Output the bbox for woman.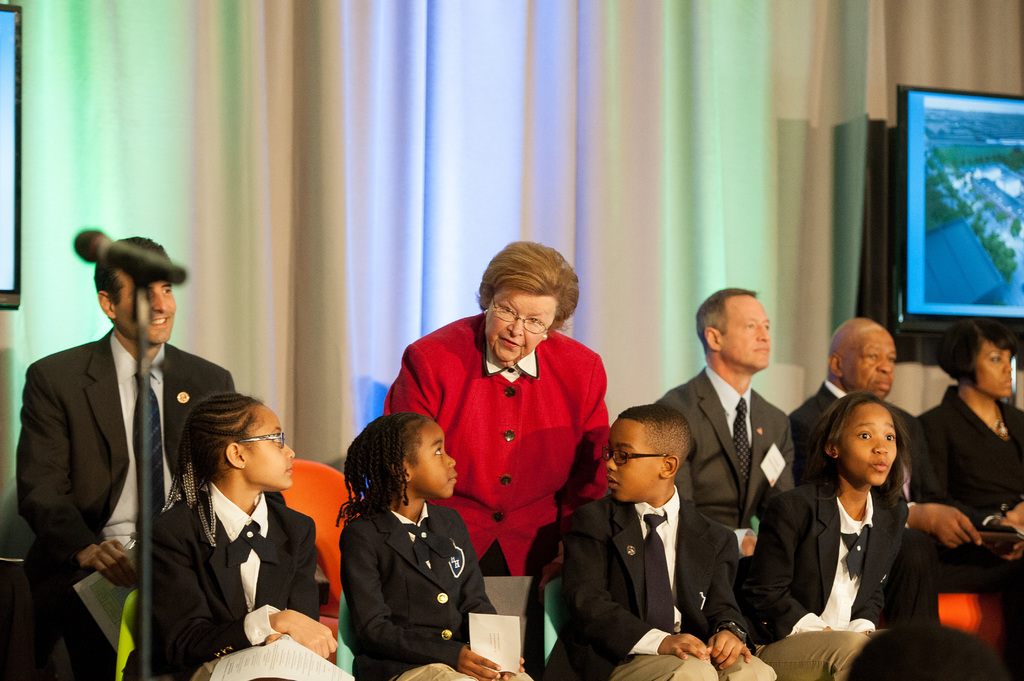
Rect(916, 322, 1023, 588).
